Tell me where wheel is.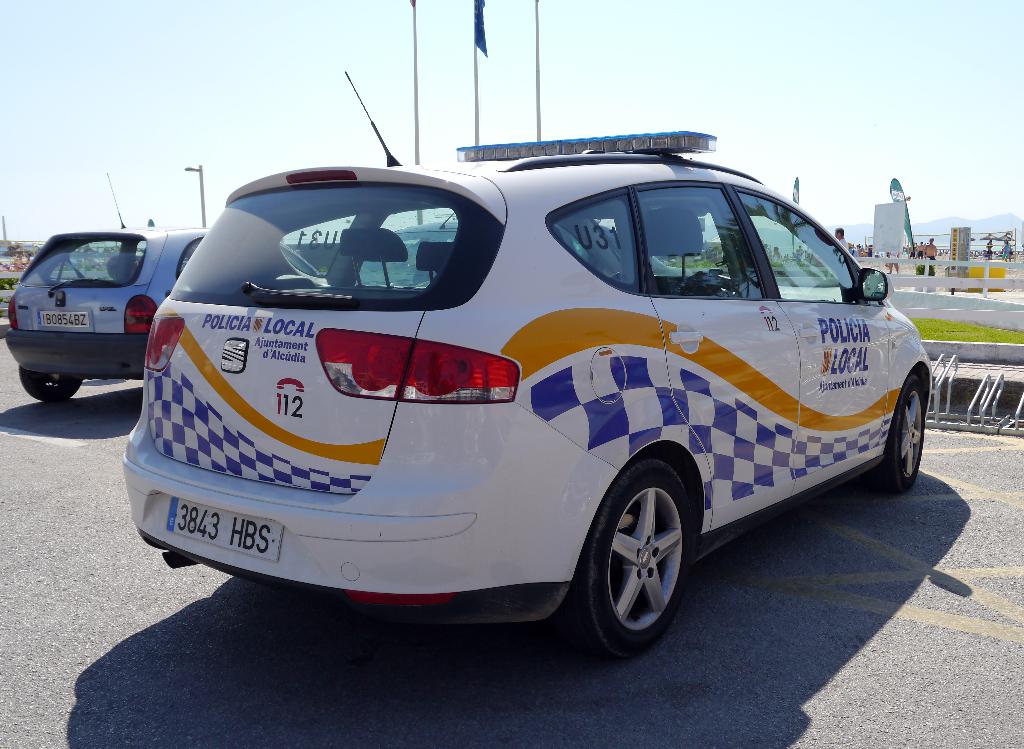
wheel is at [left=607, top=269, right=662, bottom=294].
